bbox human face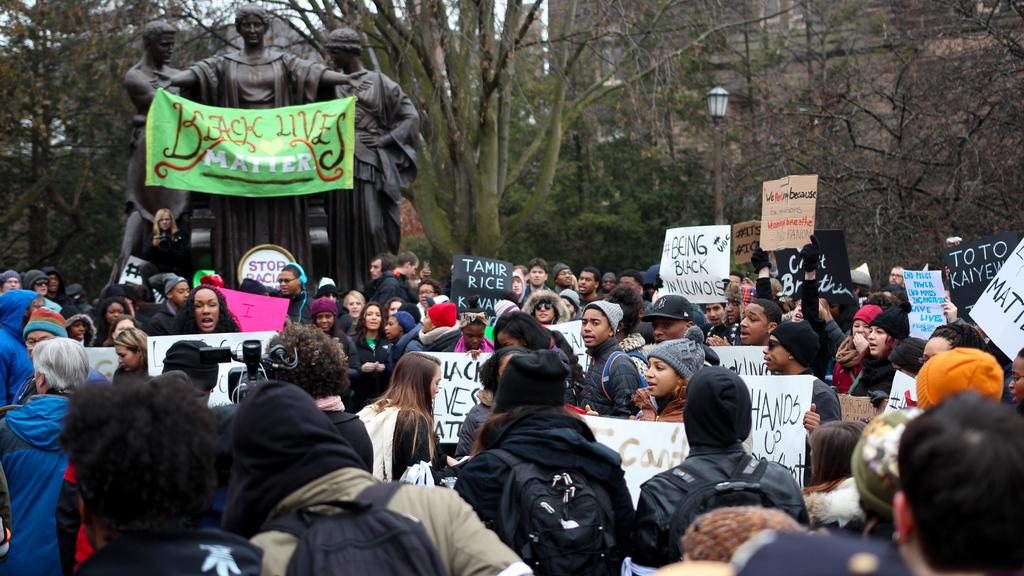
bbox=(150, 34, 171, 63)
